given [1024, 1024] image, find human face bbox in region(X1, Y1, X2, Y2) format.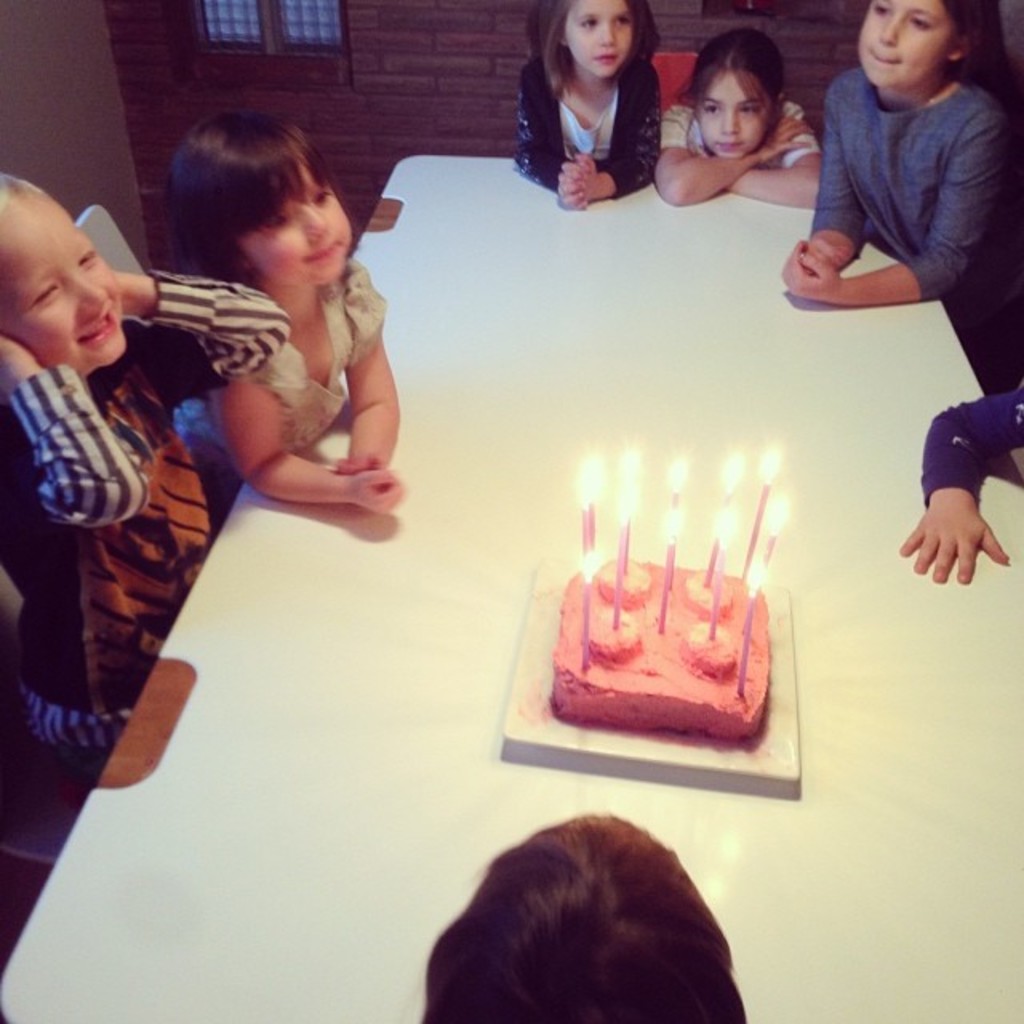
region(246, 170, 350, 275).
